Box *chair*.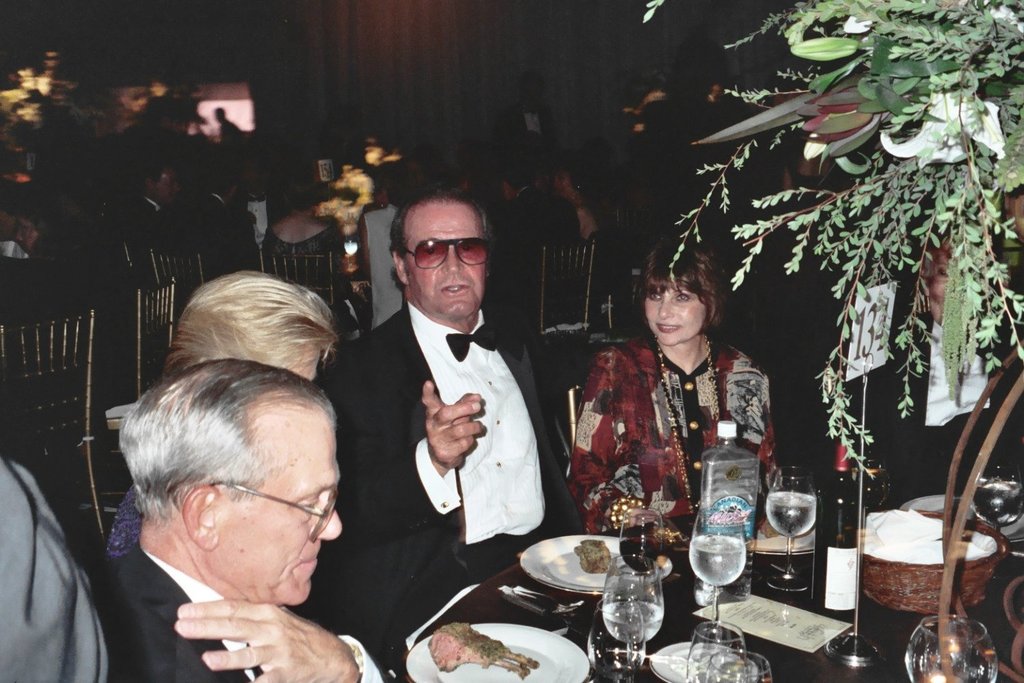
left=69, top=291, right=177, bottom=511.
